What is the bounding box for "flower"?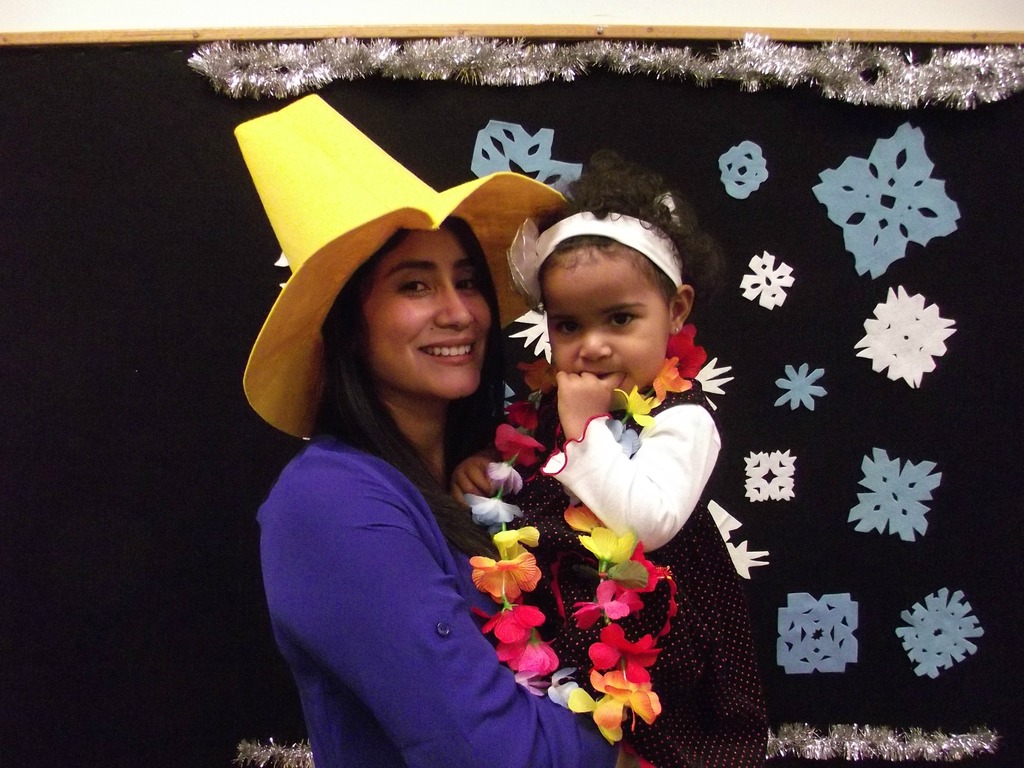
611, 420, 642, 452.
